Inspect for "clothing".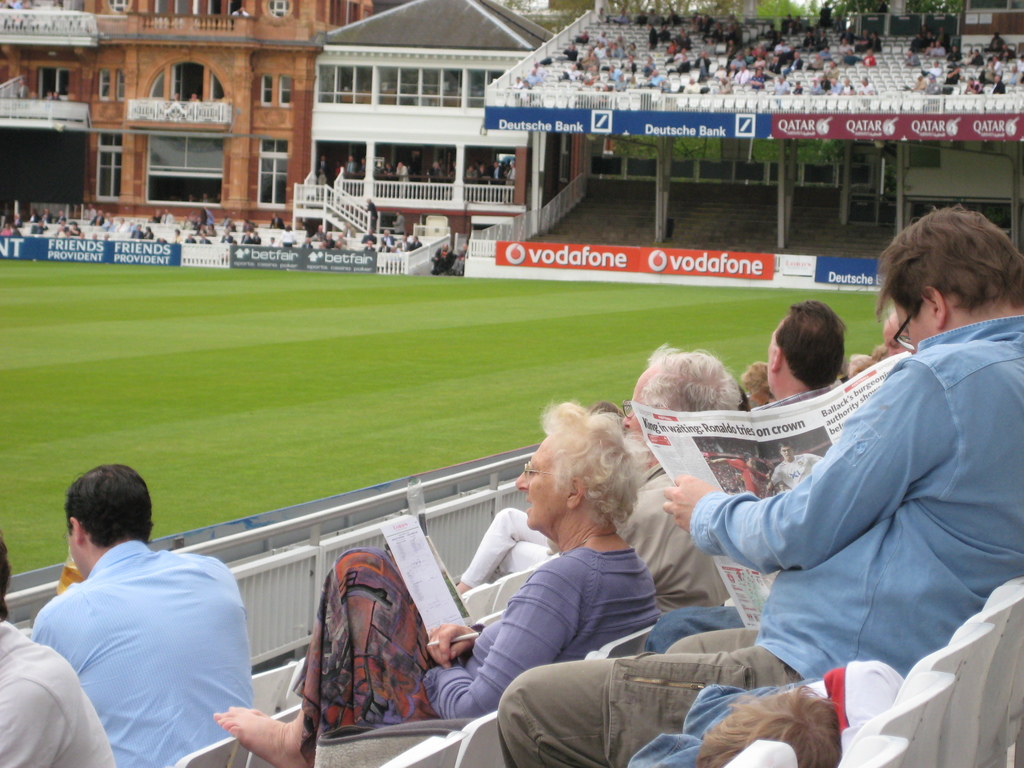
Inspection: region(647, 26, 660, 48).
